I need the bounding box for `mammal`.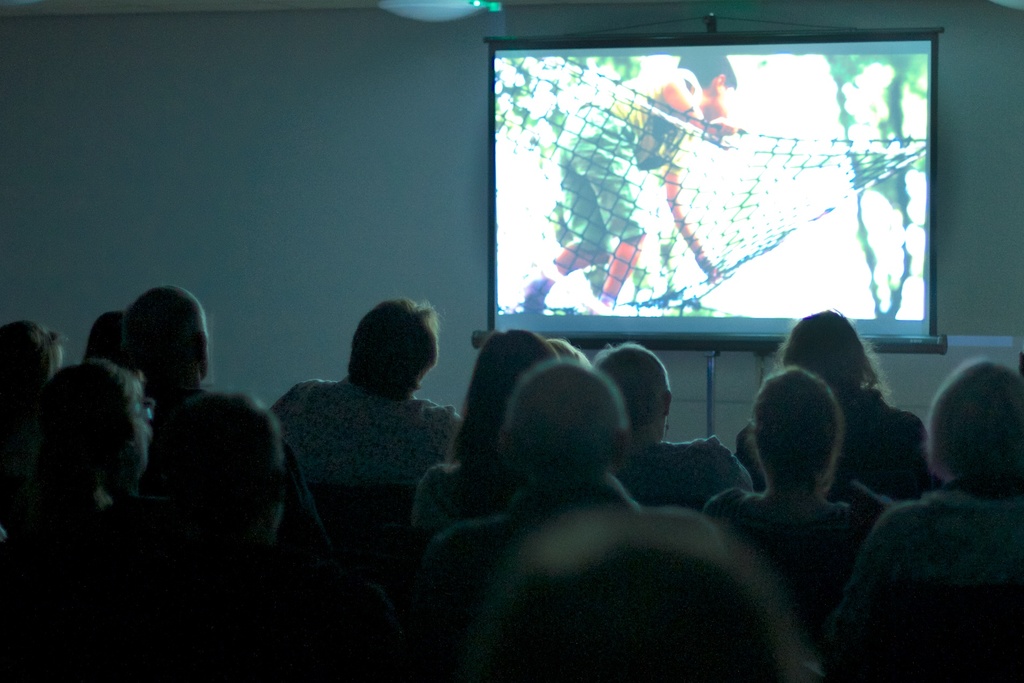
Here it is: {"x1": 83, "y1": 308, "x2": 134, "y2": 365}.
